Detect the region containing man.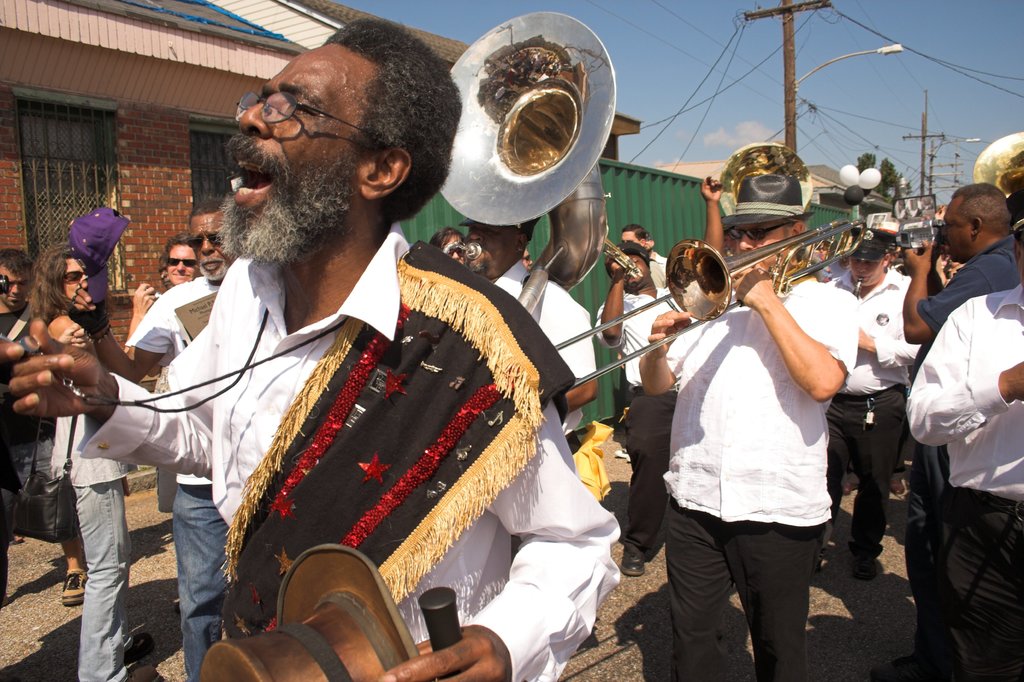
crop(70, 193, 239, 681).
